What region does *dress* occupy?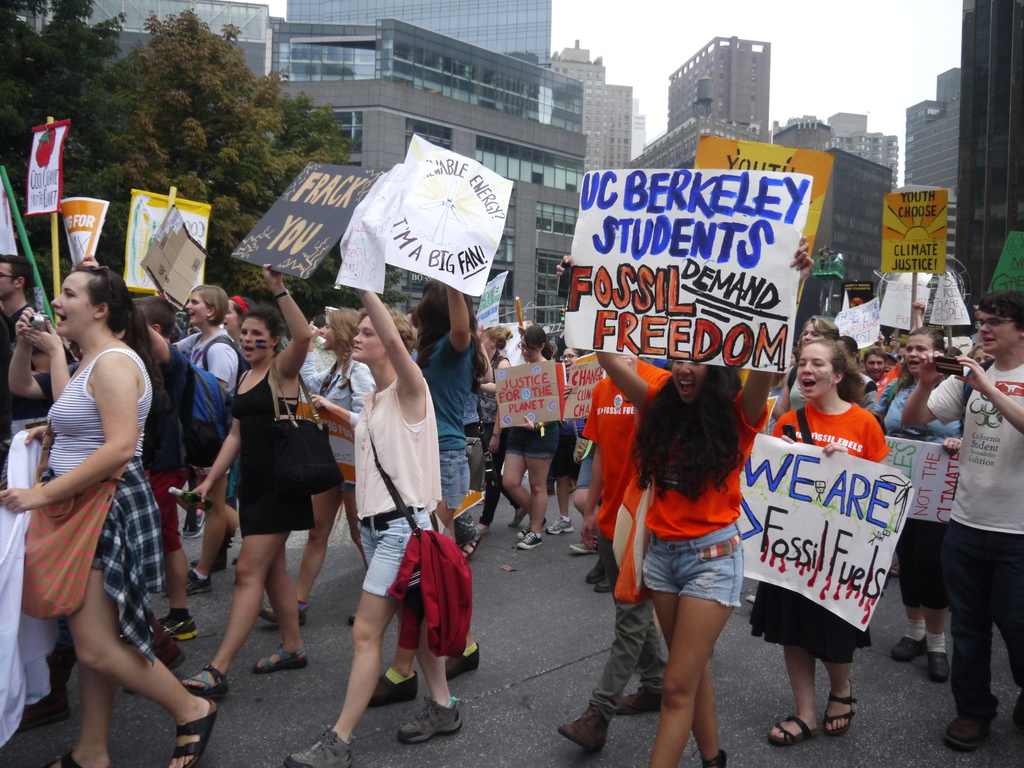
x1=740, y1=408, x2=890, y2=661.
